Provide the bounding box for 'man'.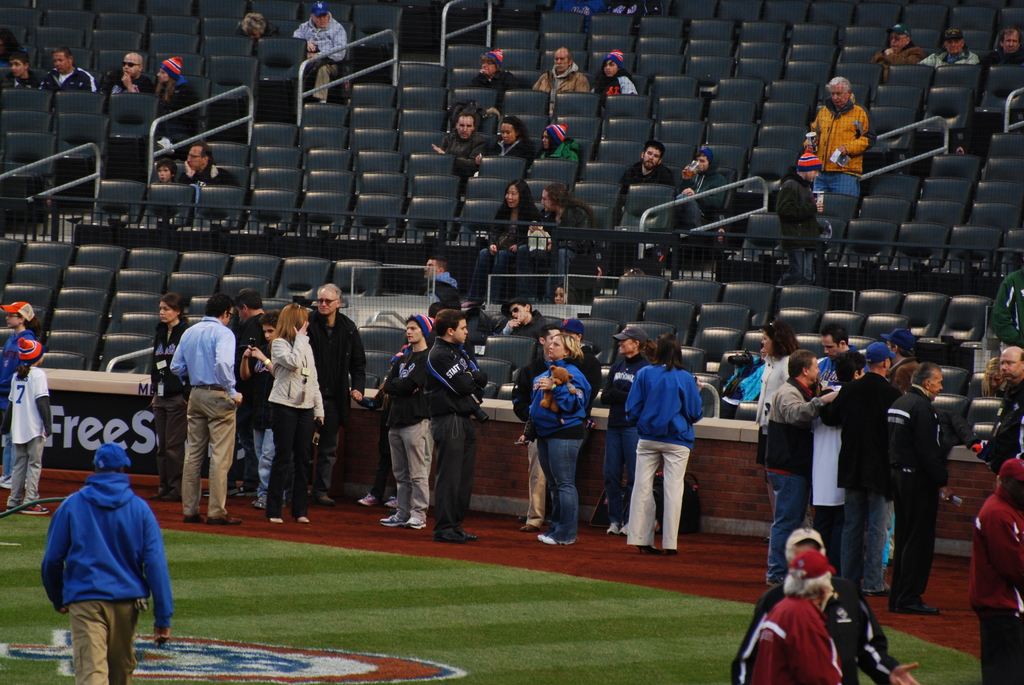
detection(917, 24, 977, 71).
